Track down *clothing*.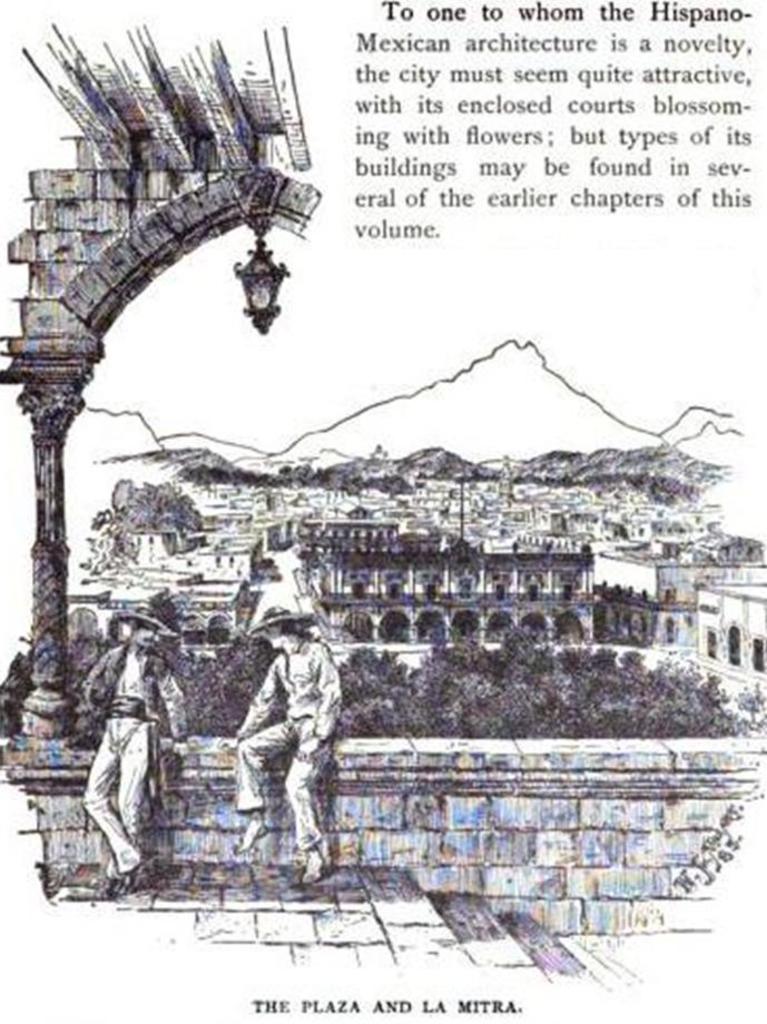
Tracked to (left=230, top=630, right=348, bottom=854).
